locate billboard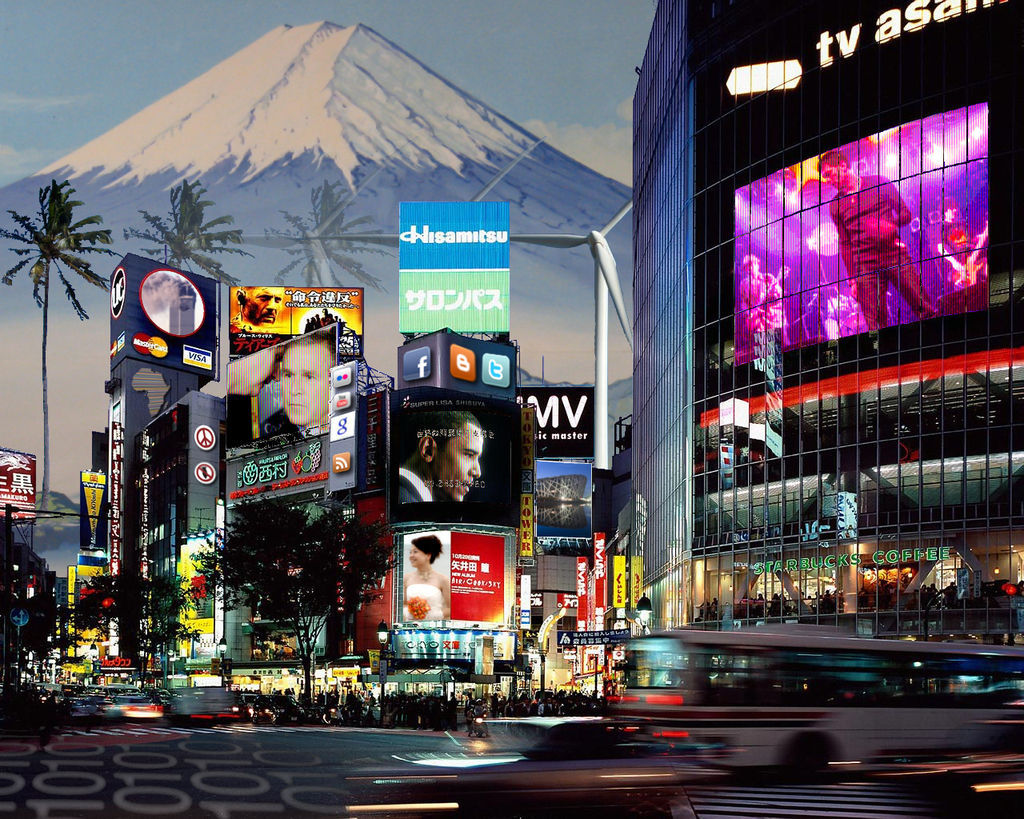
531 457 601 533
